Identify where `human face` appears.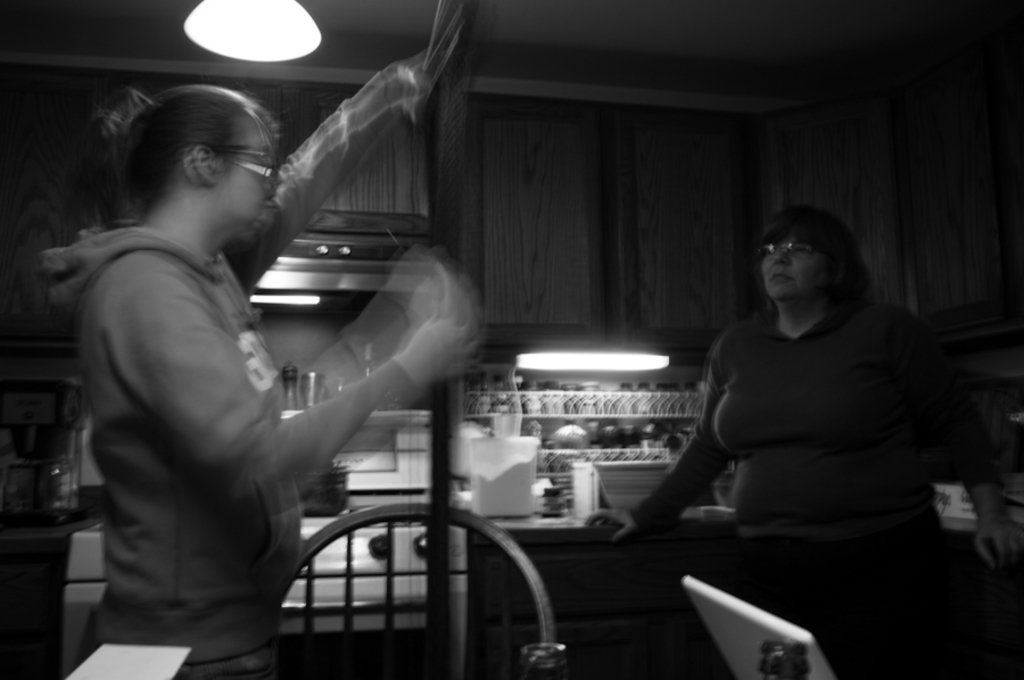
Appears at <bbox>763, 231, 827, 302</bbox>.
